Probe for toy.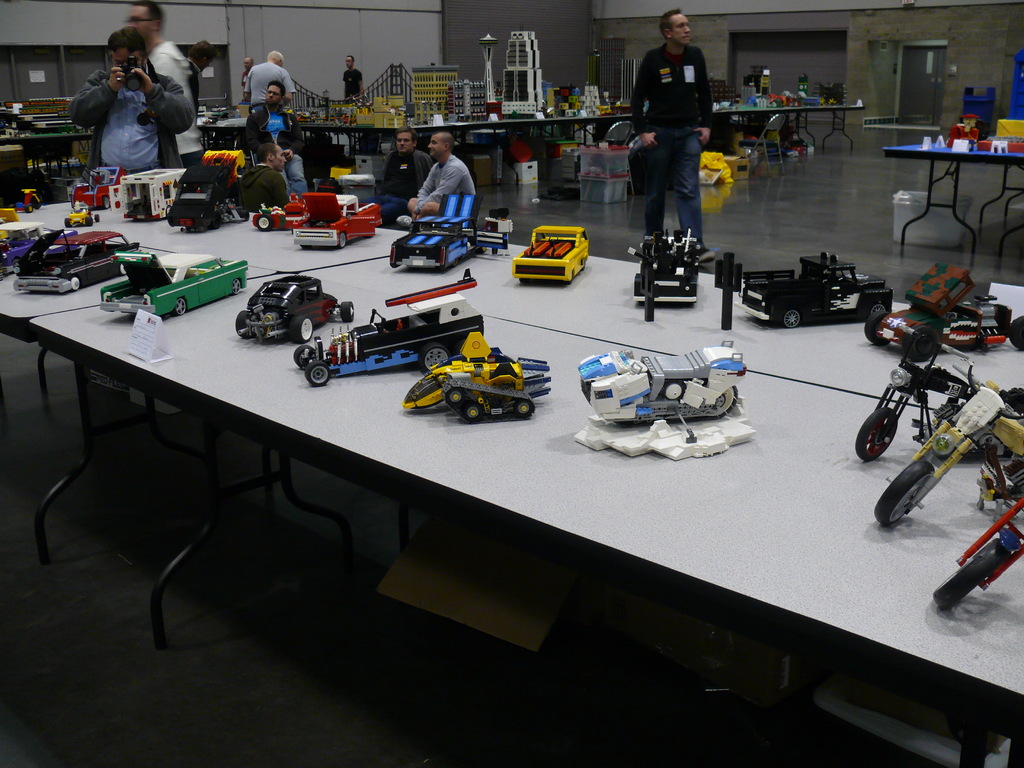
Probe result: [634,228,701,307].
